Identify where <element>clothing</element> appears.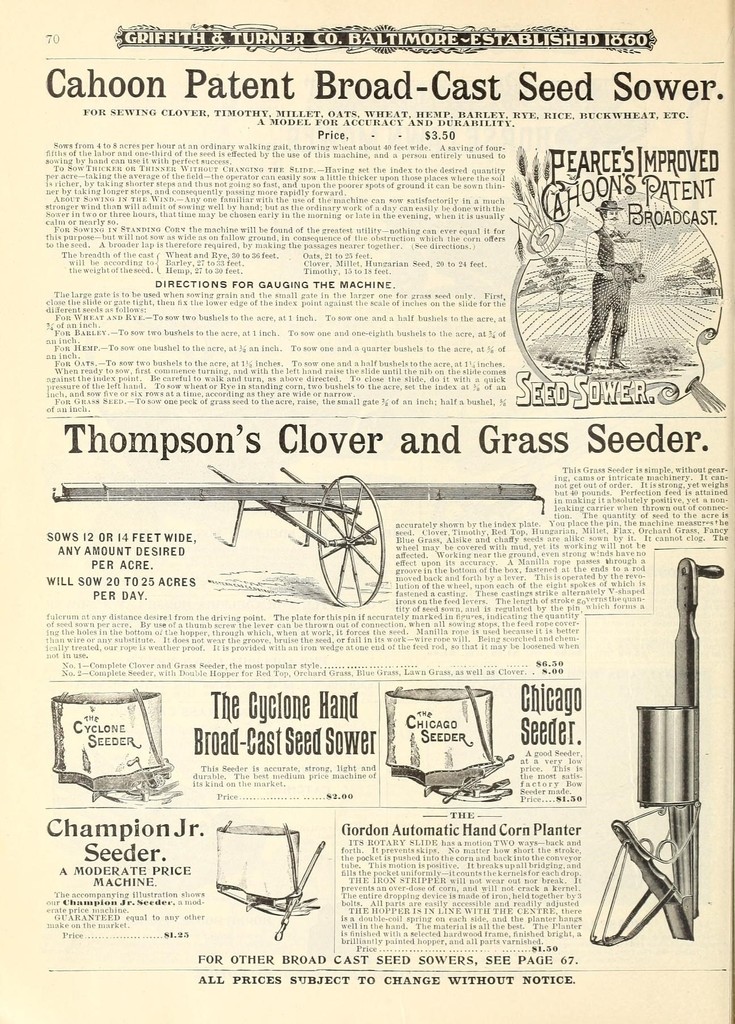
Appears at l=575, t=220, r=636, b=333.
